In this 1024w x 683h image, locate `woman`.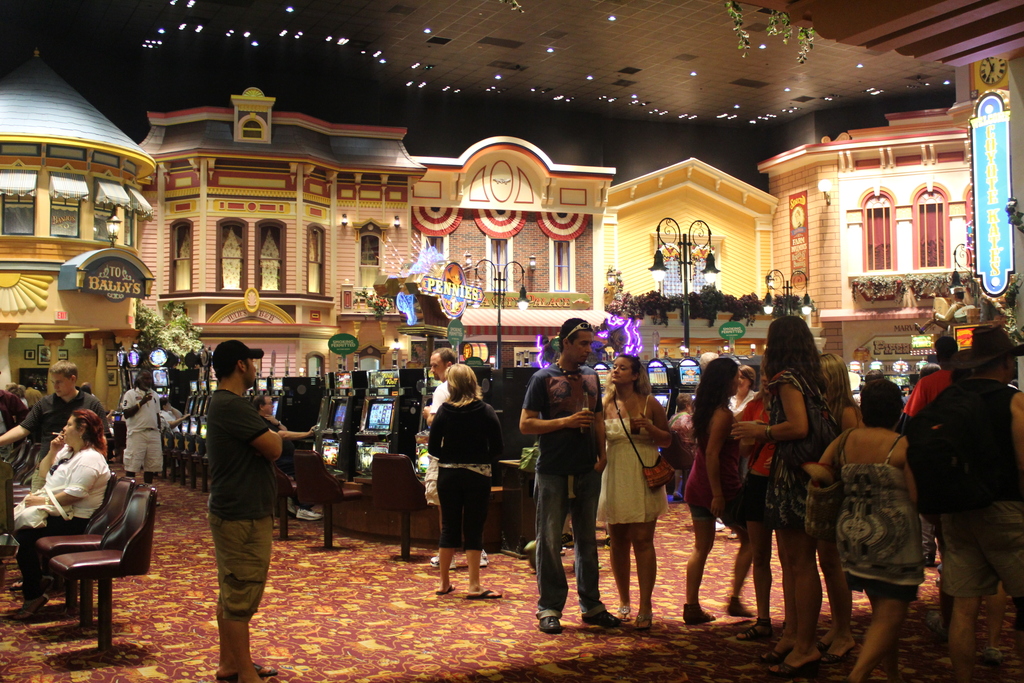
Bounding box: (724, 302, 849, 682).
